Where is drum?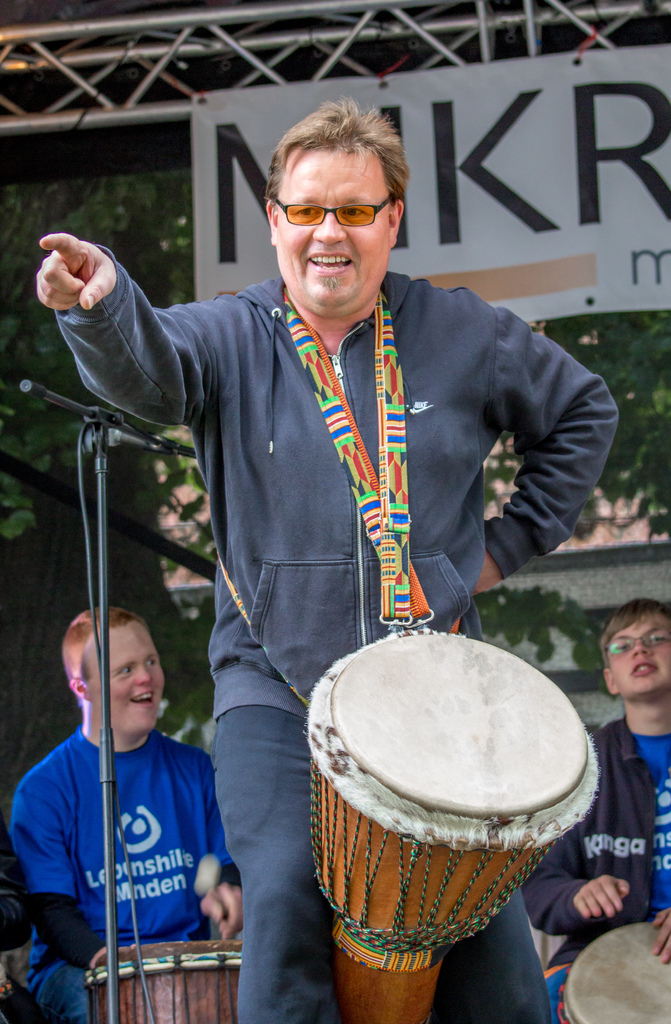
<box>551,918,670,1023</box>.
